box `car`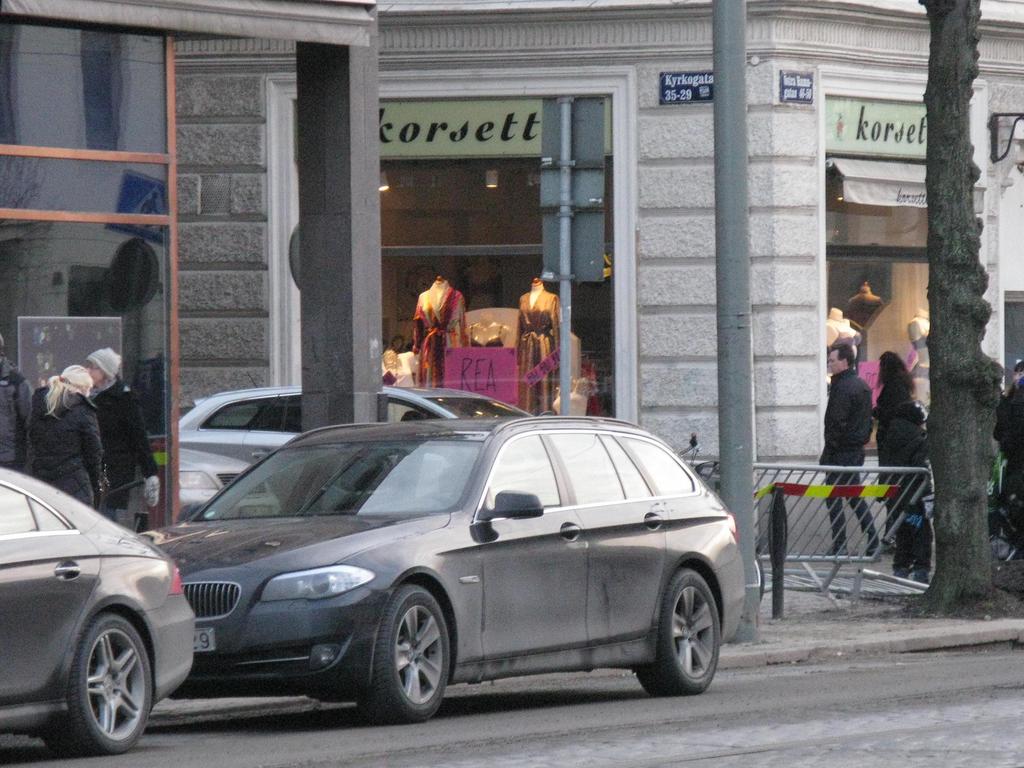
l=156, t=426, r=747, b=726
